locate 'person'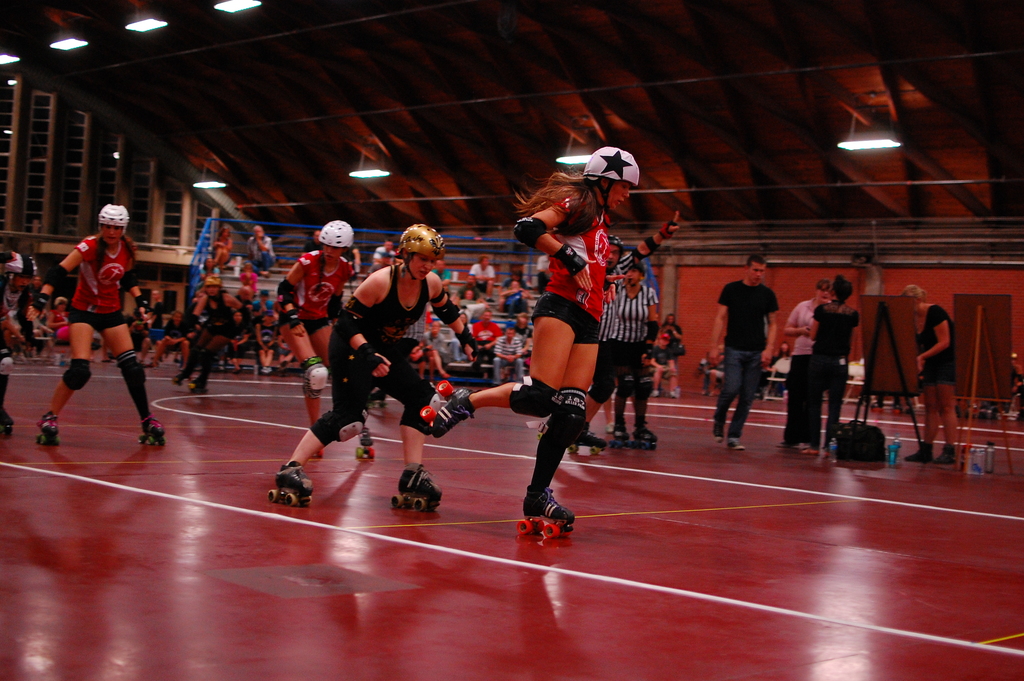
l=778, t=279, r=820, b=450
